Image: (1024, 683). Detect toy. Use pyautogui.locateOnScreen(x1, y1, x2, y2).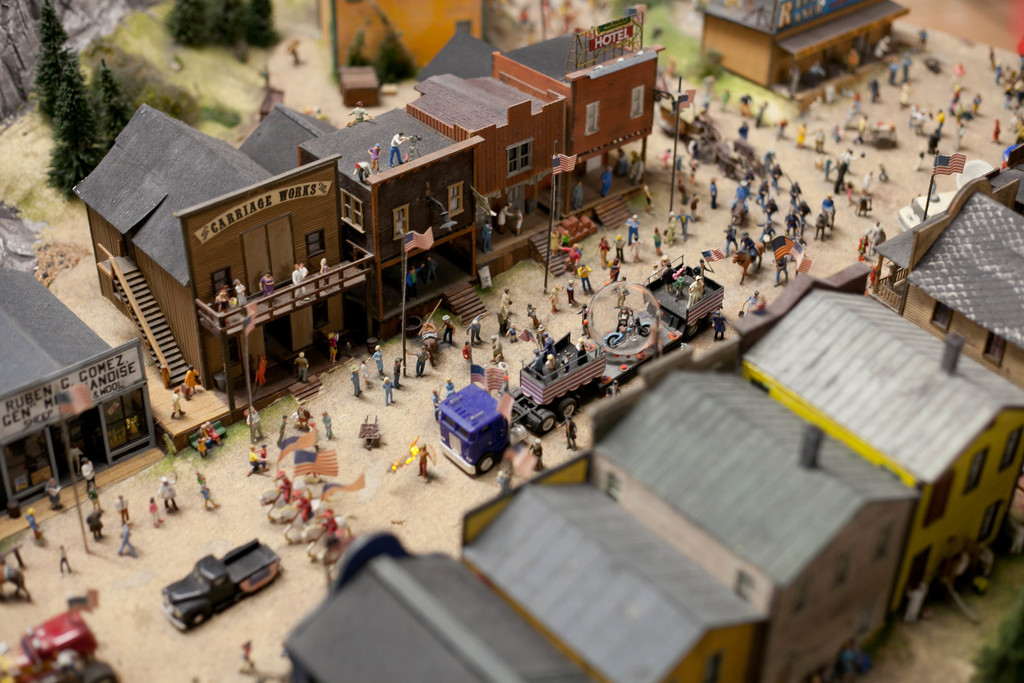
pyautogui.locateOnScreen(826, 149, 837, 182).
